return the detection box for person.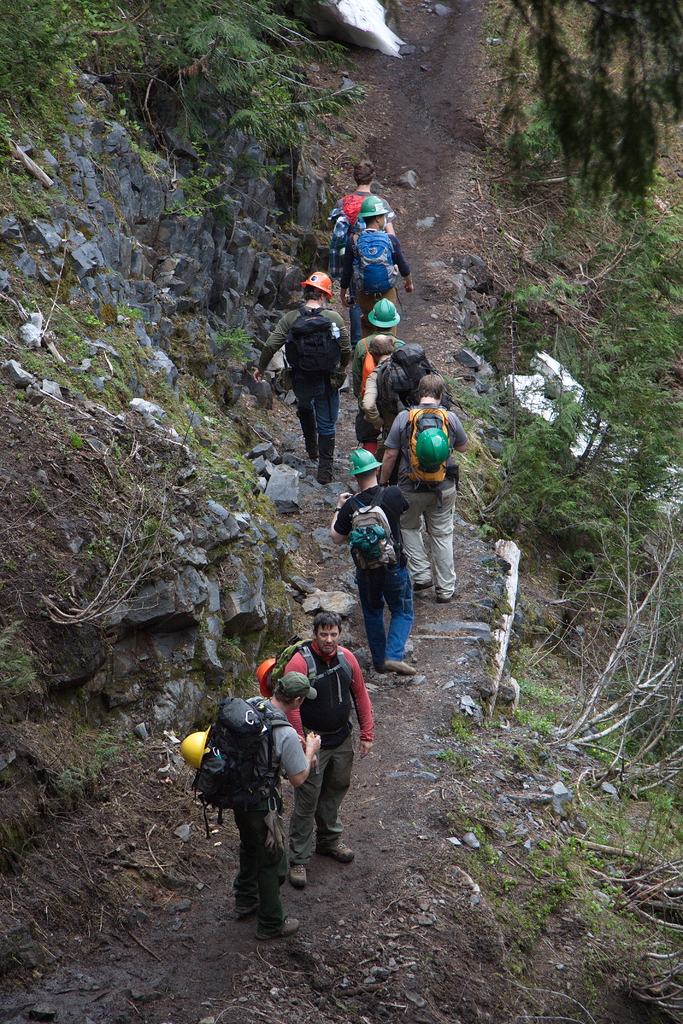
crop(379, 371, 473, 600).
